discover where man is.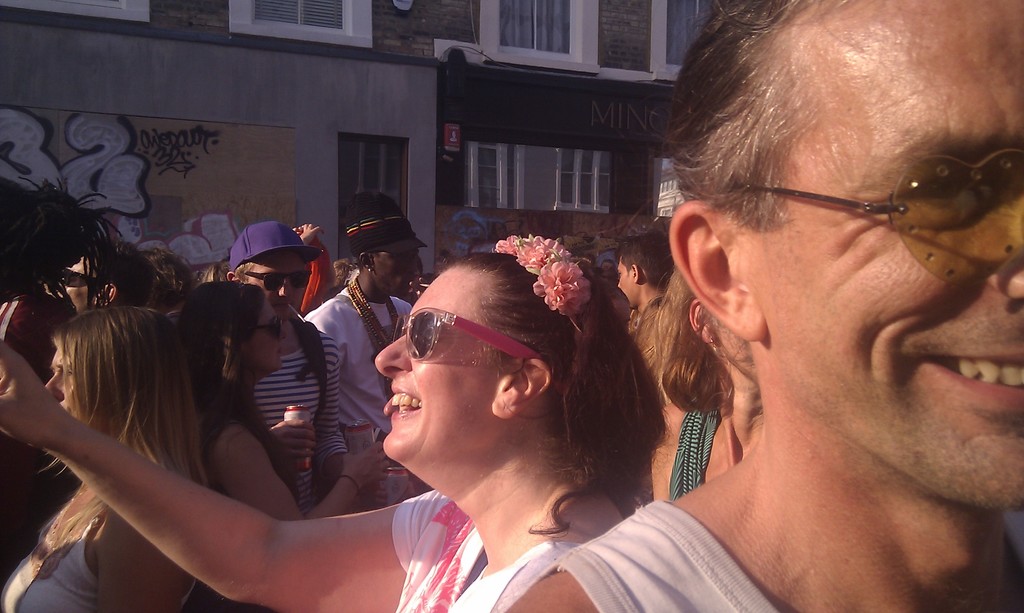
Discovered at (x1=566, y1=7, x2=1023, y2=612).
